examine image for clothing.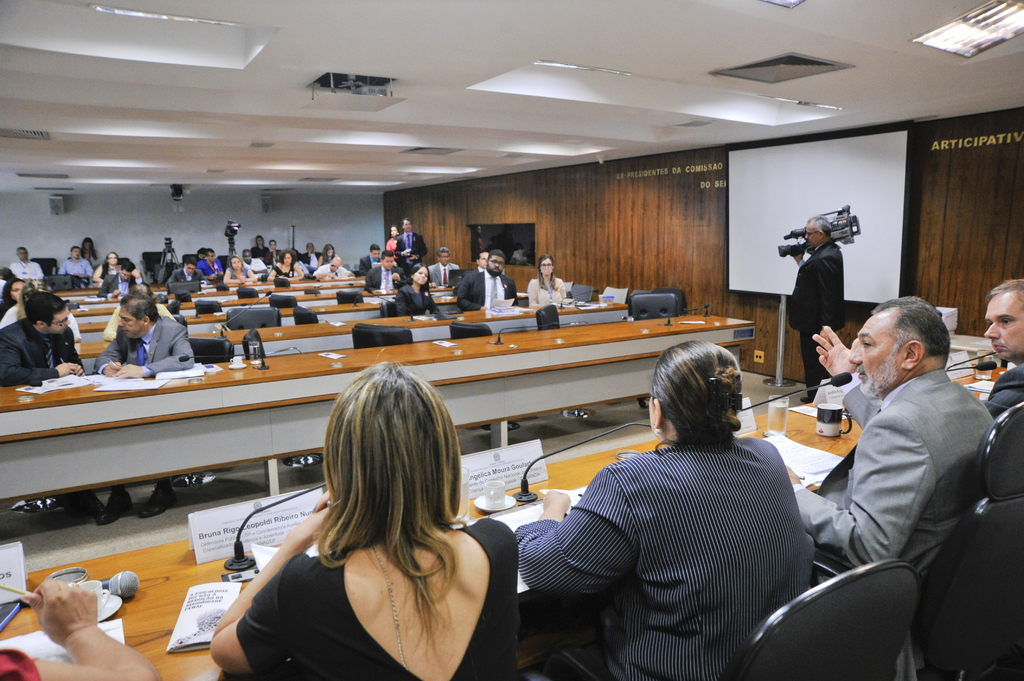
Examination result: detection(107, 308, 202, 387).
